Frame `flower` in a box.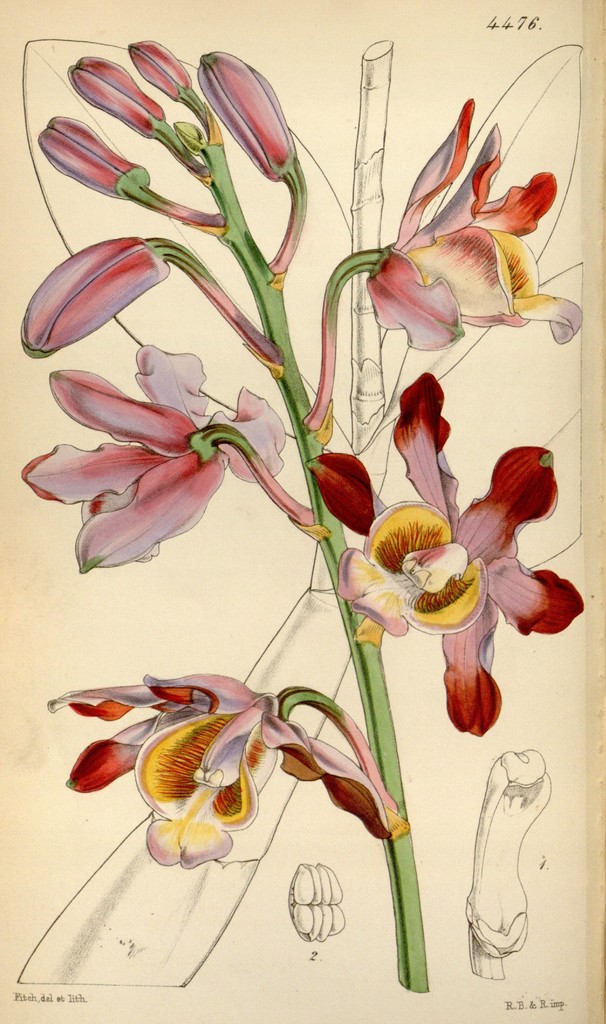
47, 671, 401, 860.
